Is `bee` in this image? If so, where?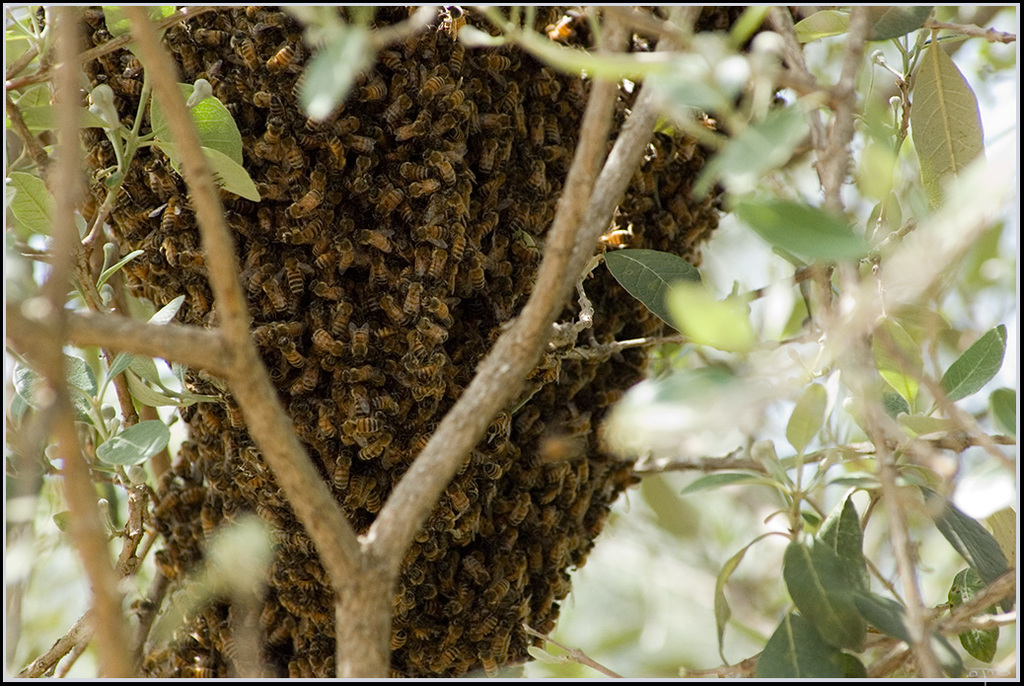
Yes, at 362/424/392/462.
